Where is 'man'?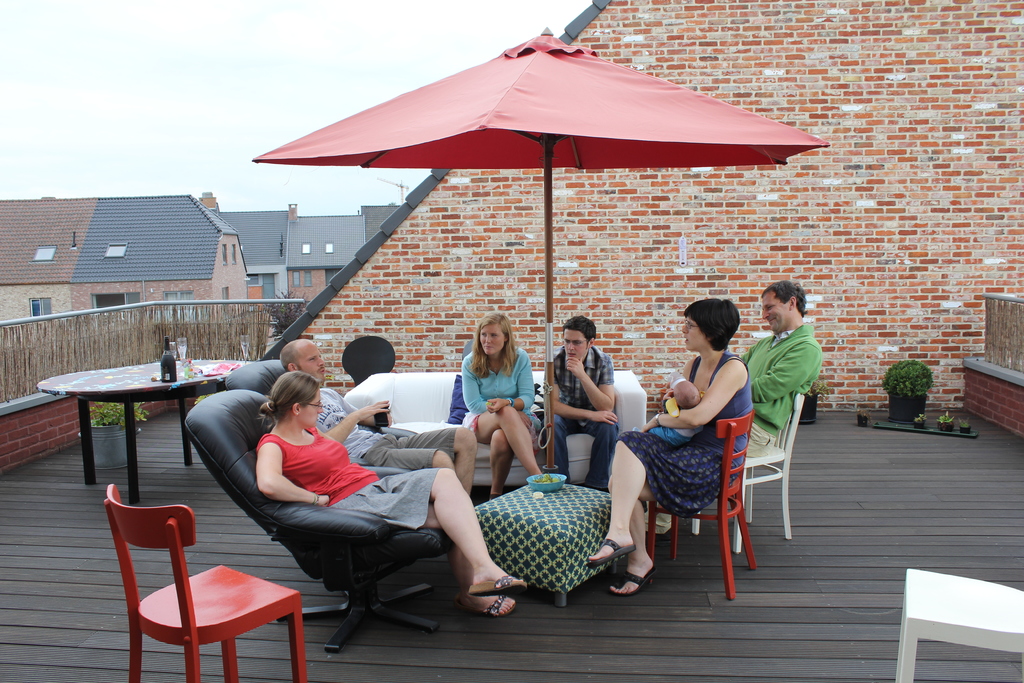
pyautogui.locateOnScreen(644, 276, 824, 538).
